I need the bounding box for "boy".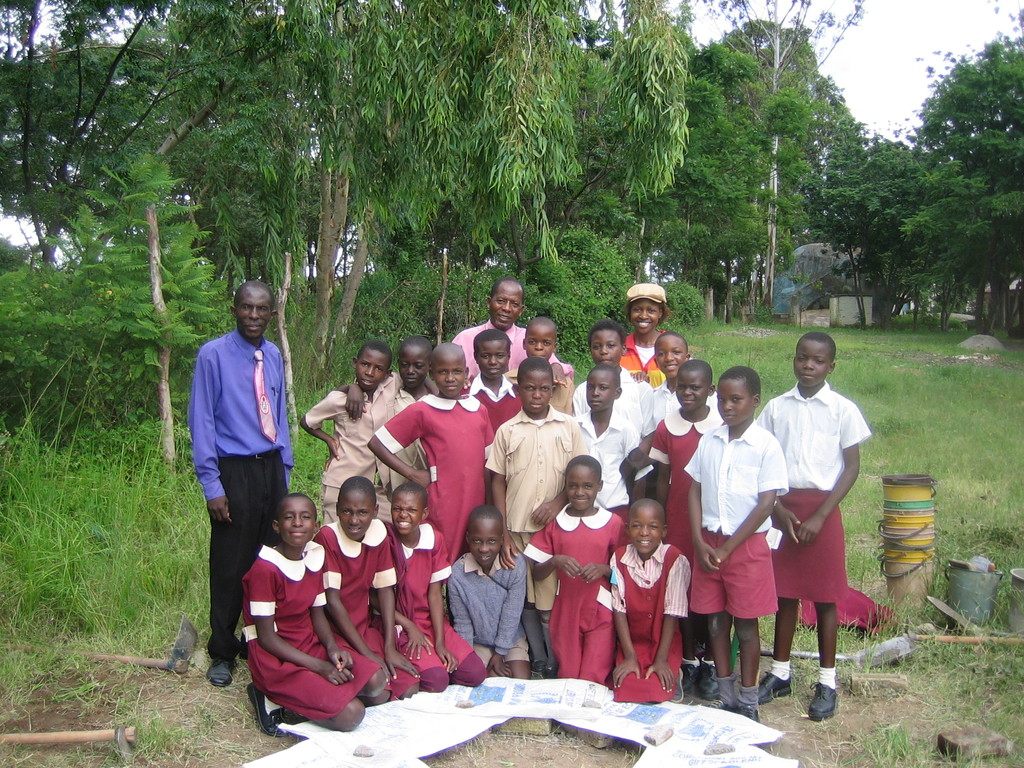
Here it is: <bbox>575, 319, 653, 458</bbox>.
